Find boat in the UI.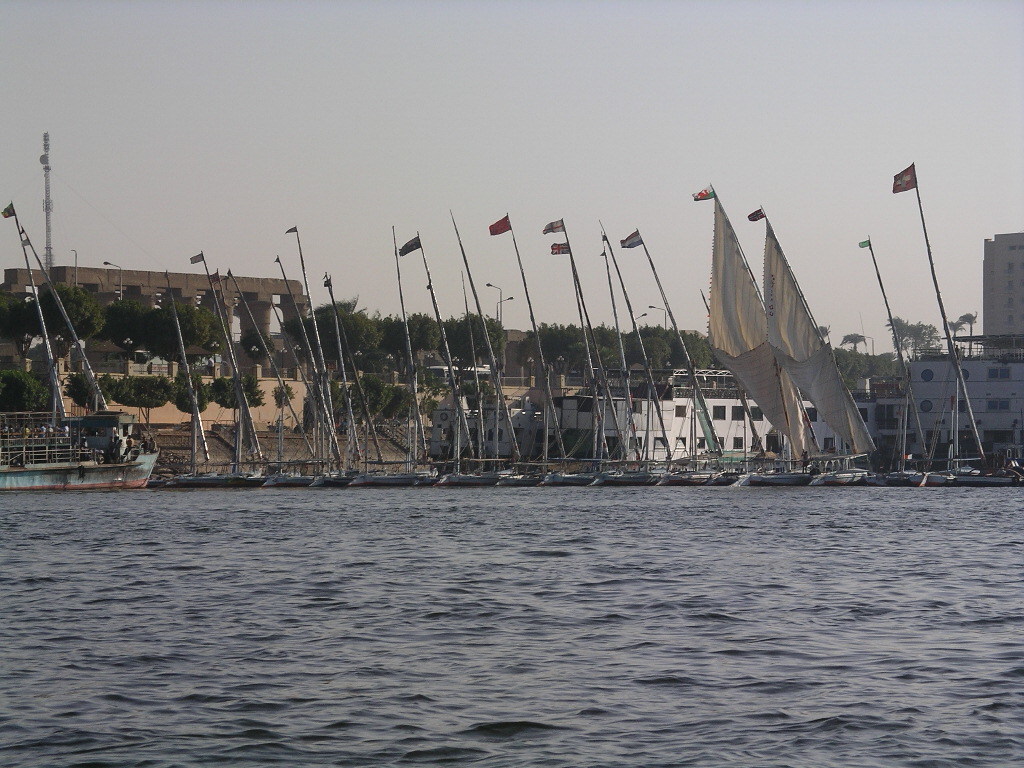
UI element at x1=291, y1=225, x2=372, y2=492.
